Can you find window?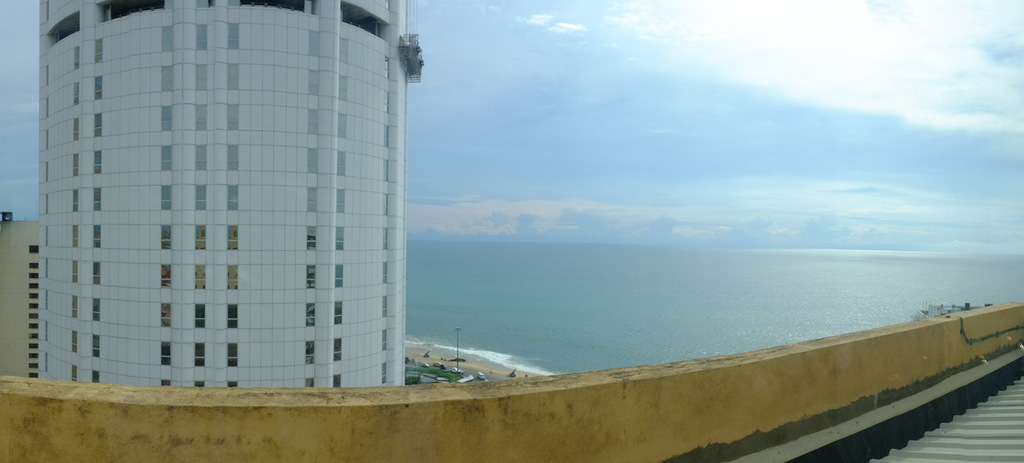
Yes, bounding box: 159, 27, 174, 53.
